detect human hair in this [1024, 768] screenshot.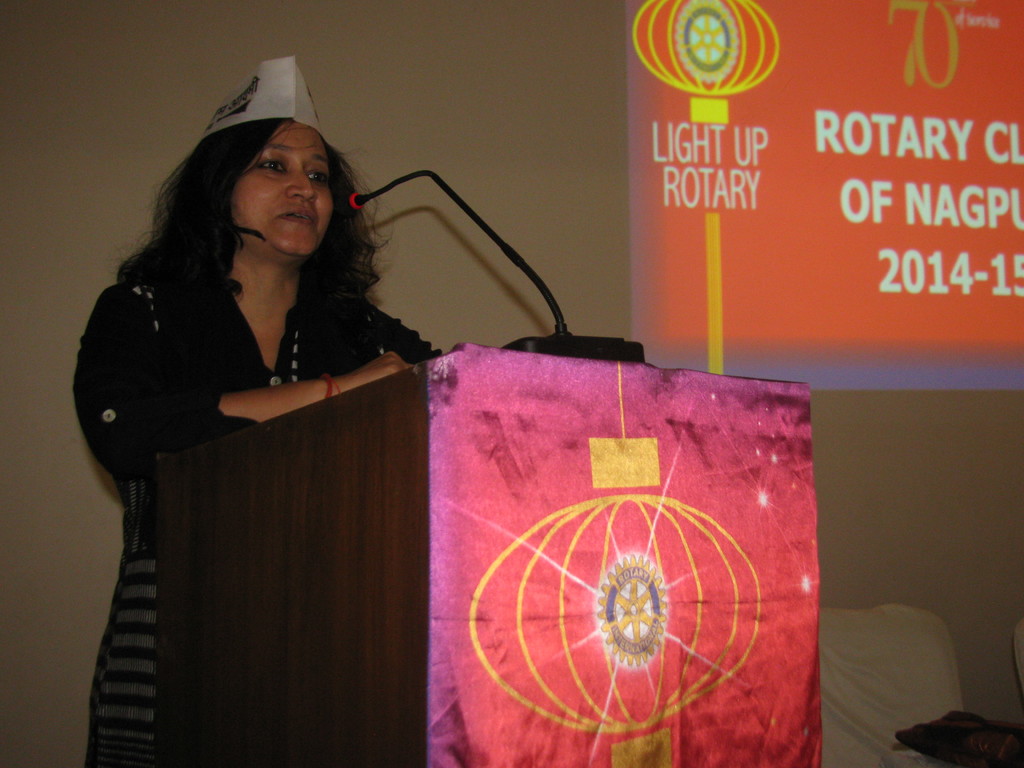
Detection: l=128, t=97, r=356, b=364.
